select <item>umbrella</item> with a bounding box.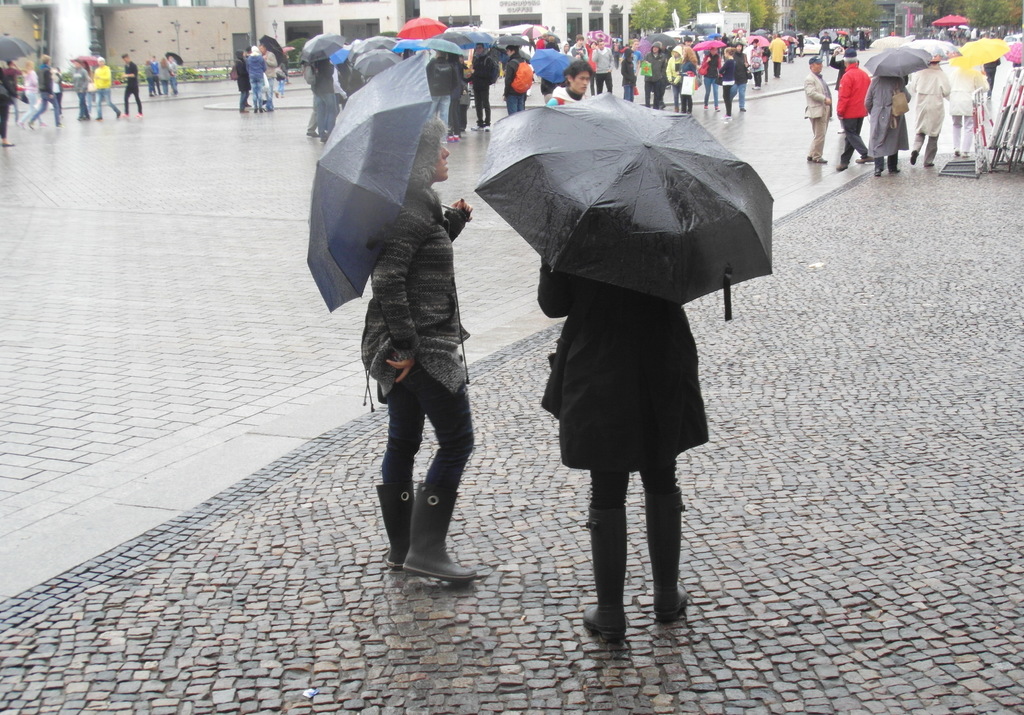
Rect(74, 53, 99, 70).
